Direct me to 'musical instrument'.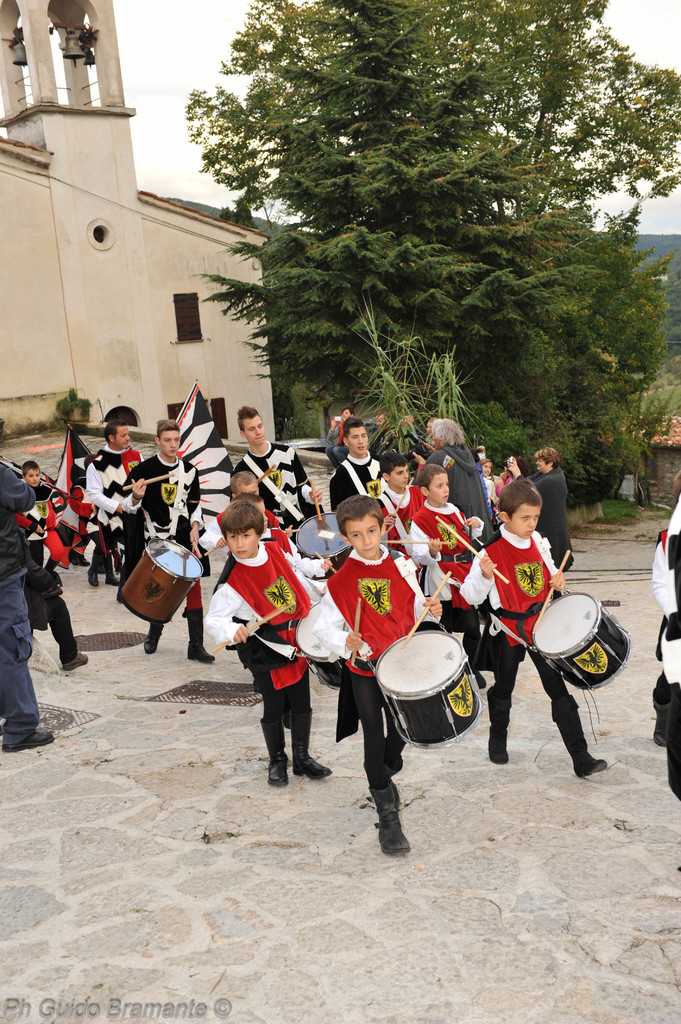
Direction: crop(207, 605, 295, 648).
